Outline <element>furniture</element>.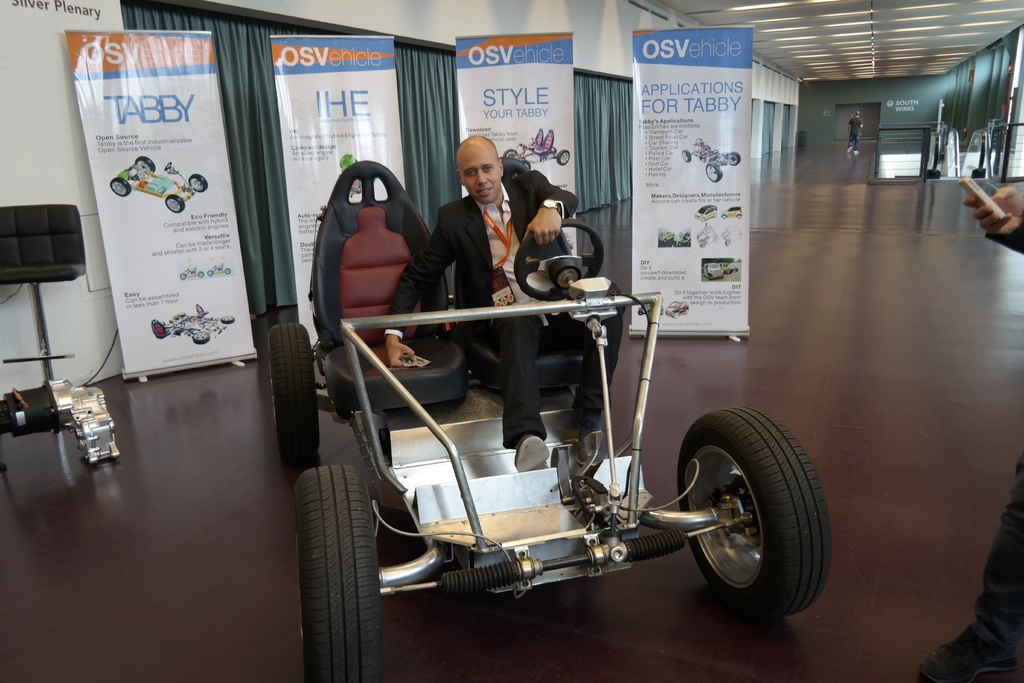
Outline: 316 157 467 408.
